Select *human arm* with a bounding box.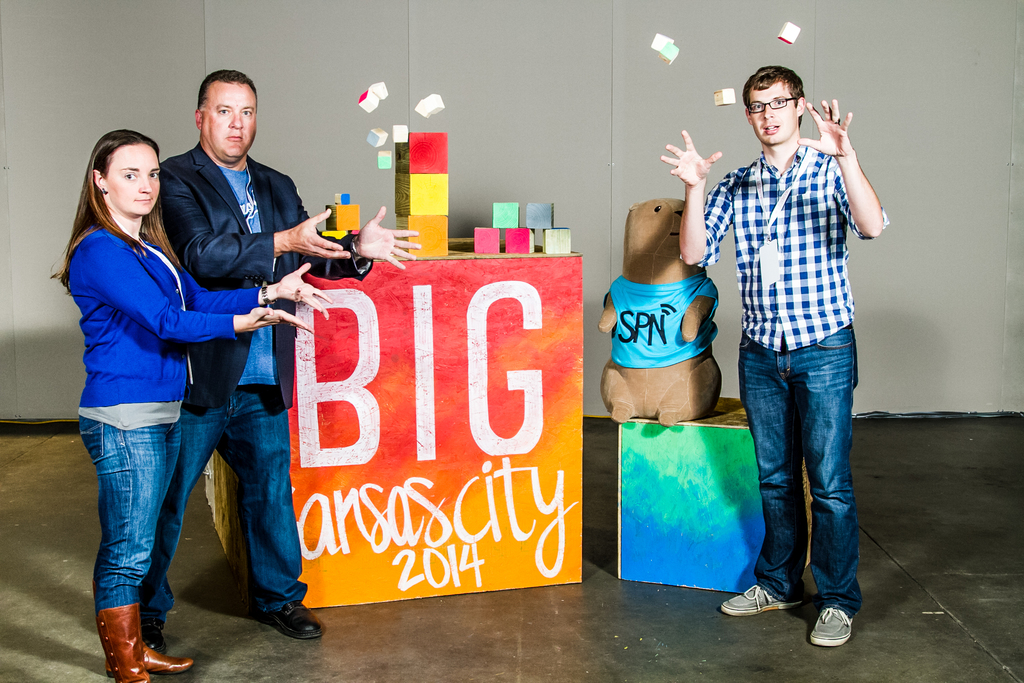
BBox(282, 168, 424, 279).
